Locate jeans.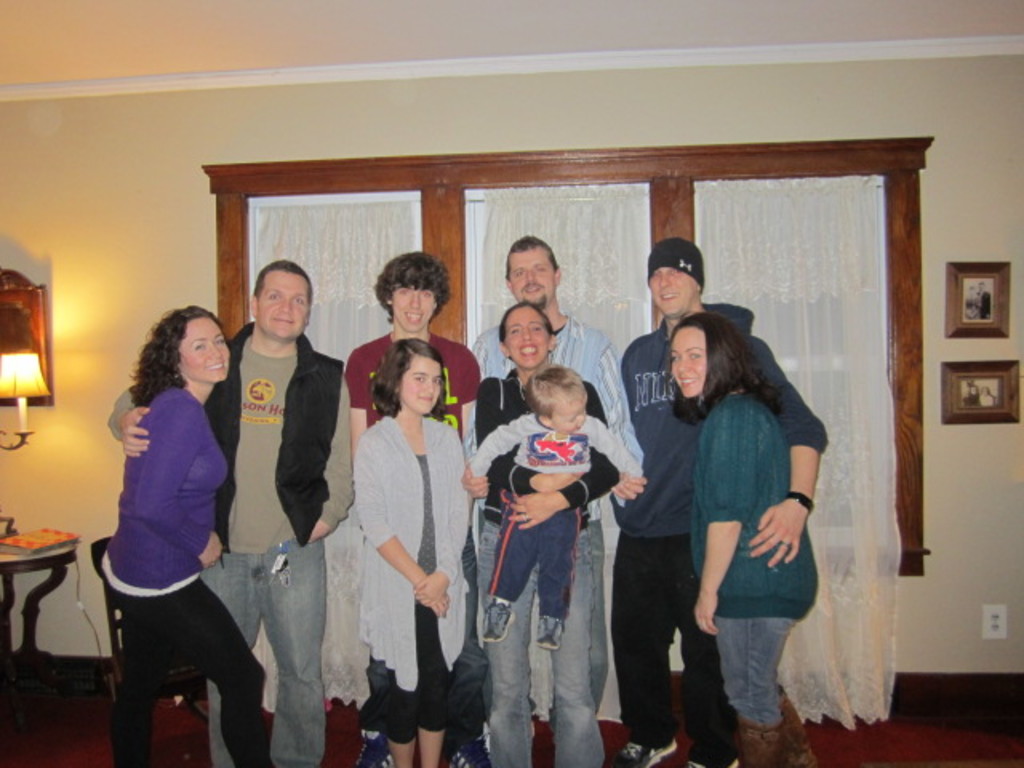
Bounding box: x1=197, y1=538, x2=322, y2=766.
